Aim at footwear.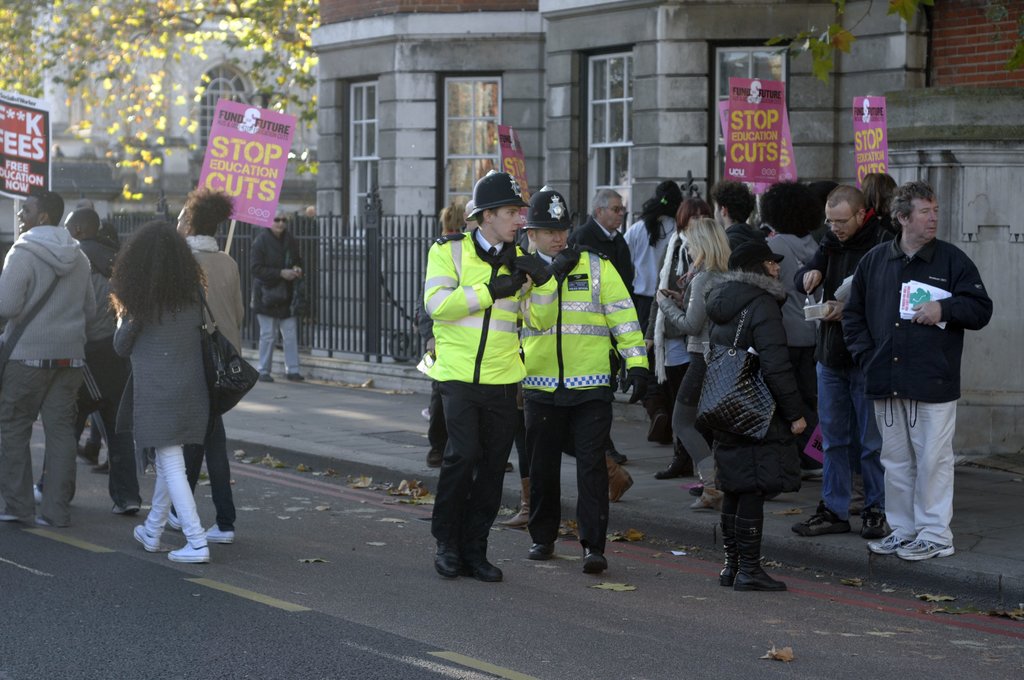
Aimed at <bbox>732, 564, 788, 594</bbox>.
